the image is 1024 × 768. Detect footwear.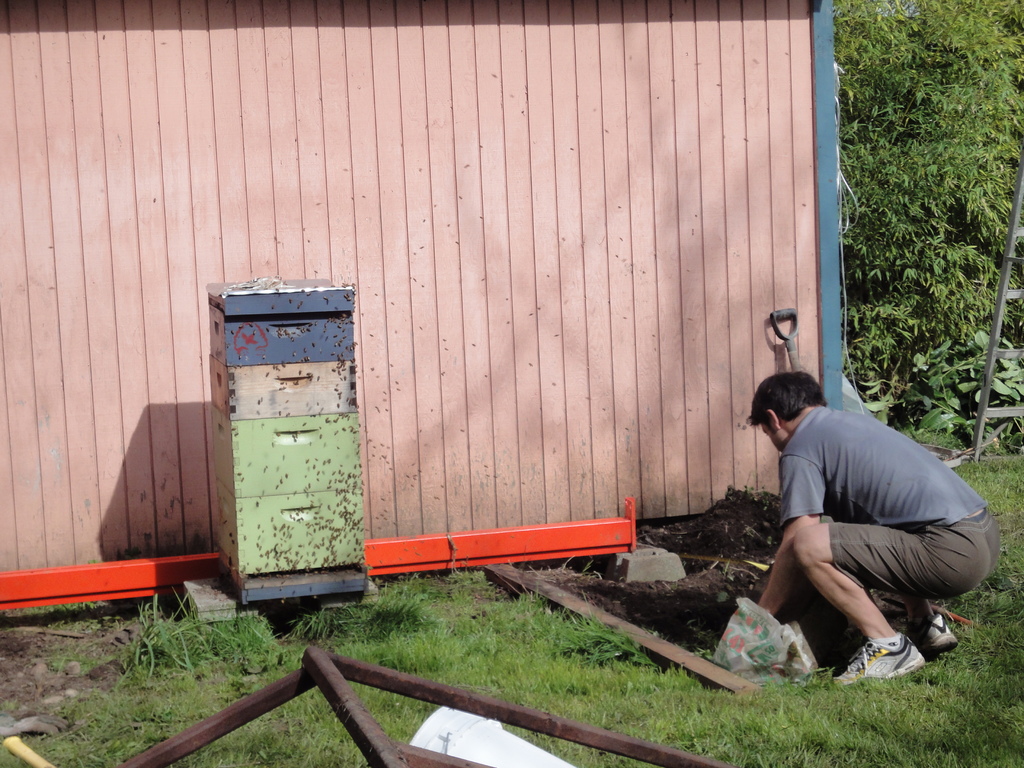
Detection: (907, 614, 959, 659).
